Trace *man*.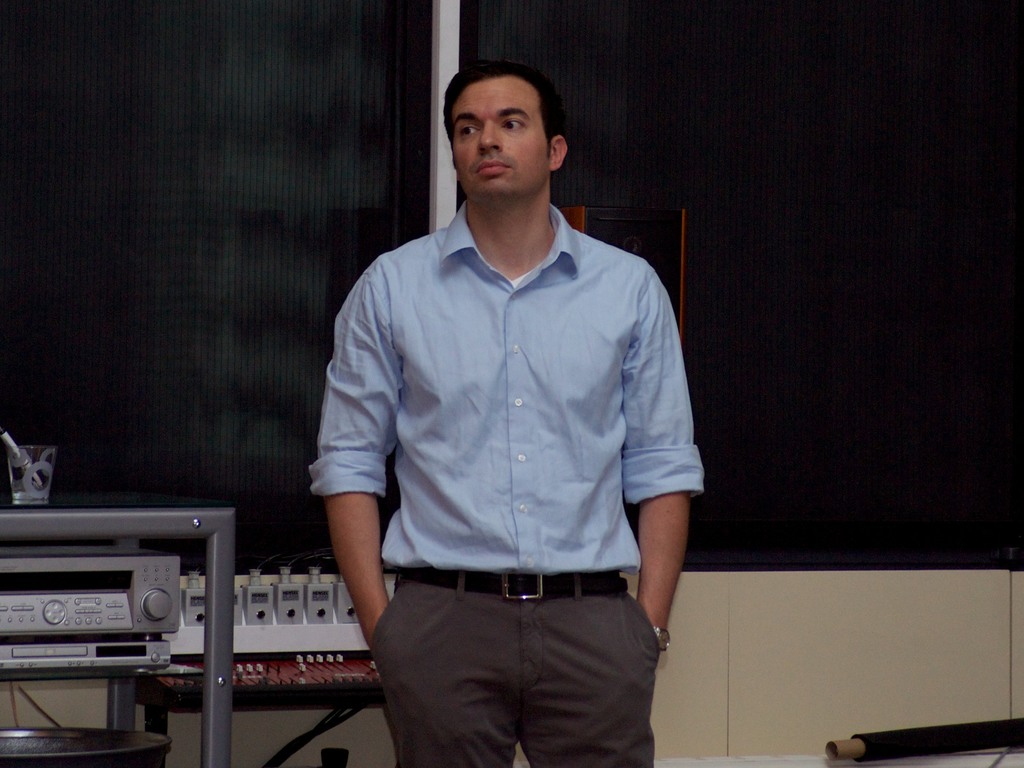
Traced to region(314, 68, 701, 764).
